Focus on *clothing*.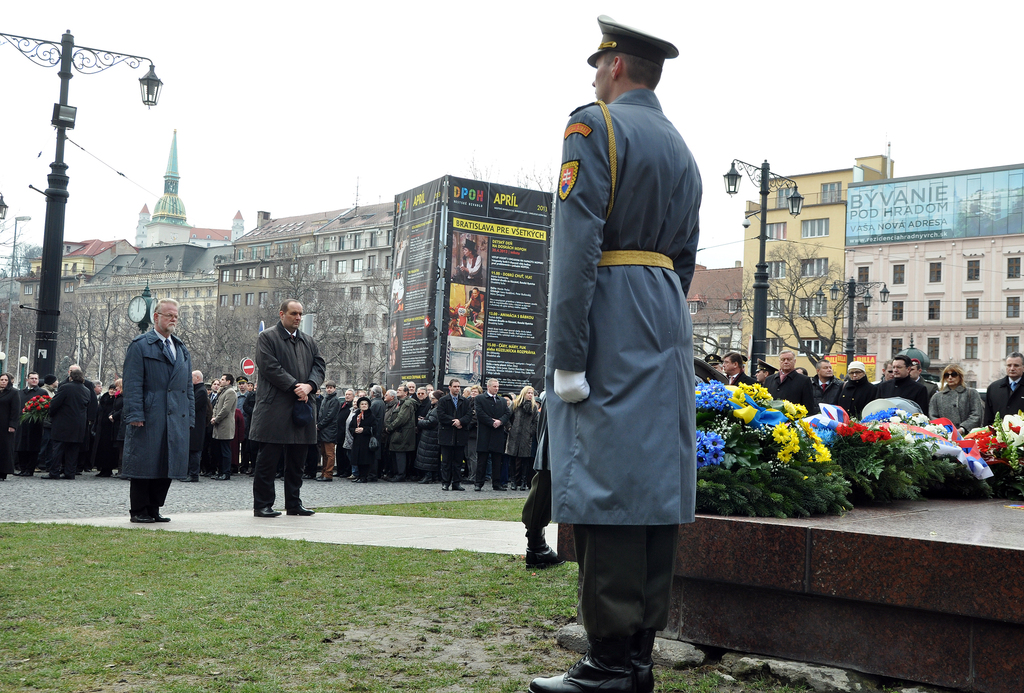
Focused at region(929, 388, 982, 430).
